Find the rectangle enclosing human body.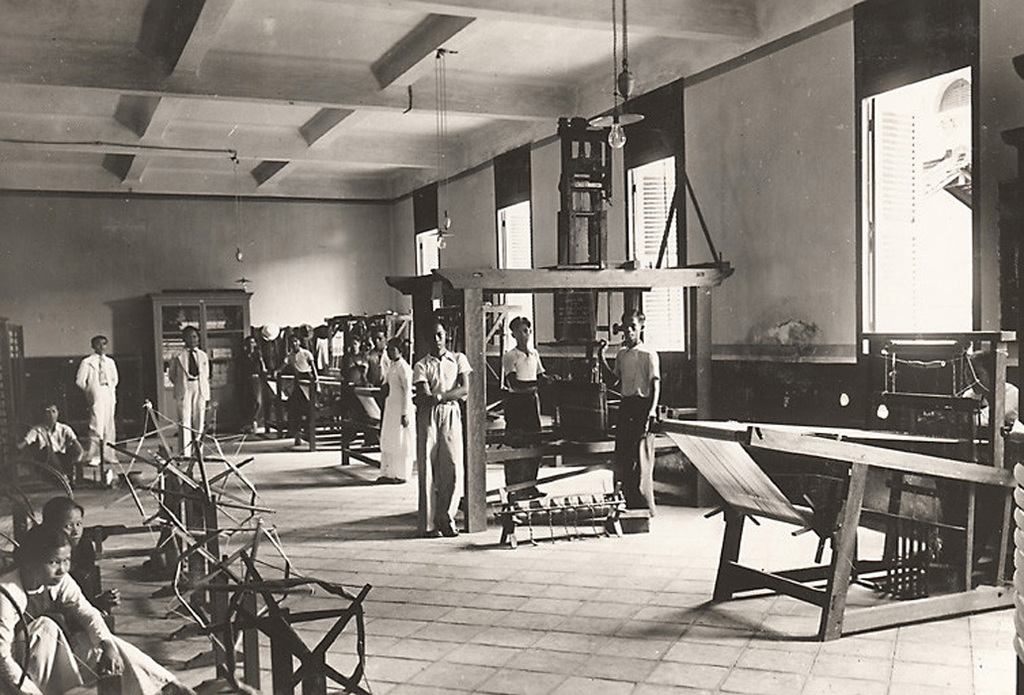
240 335 268 431.
